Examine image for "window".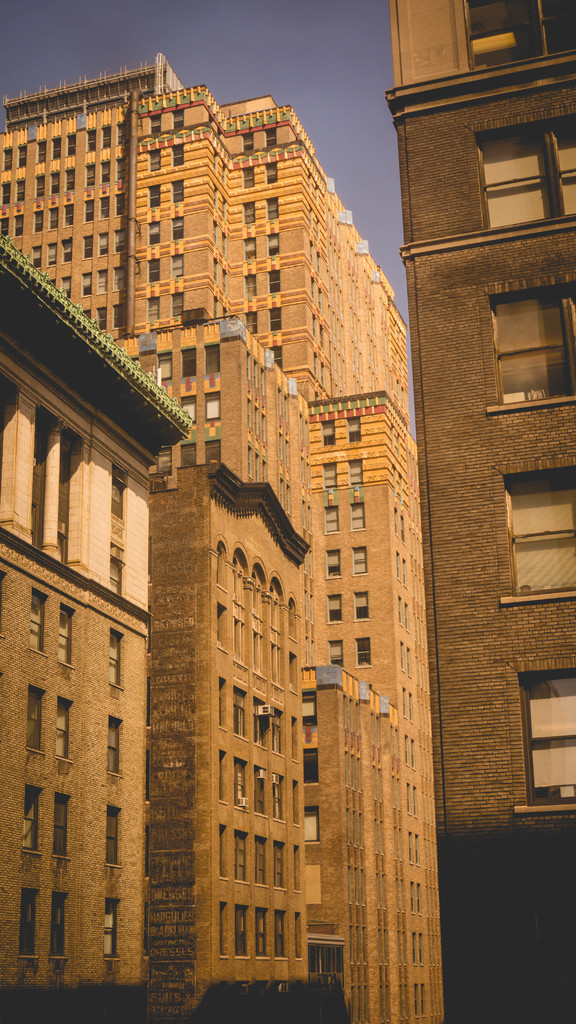
Examination result: 228:832:252:890.
